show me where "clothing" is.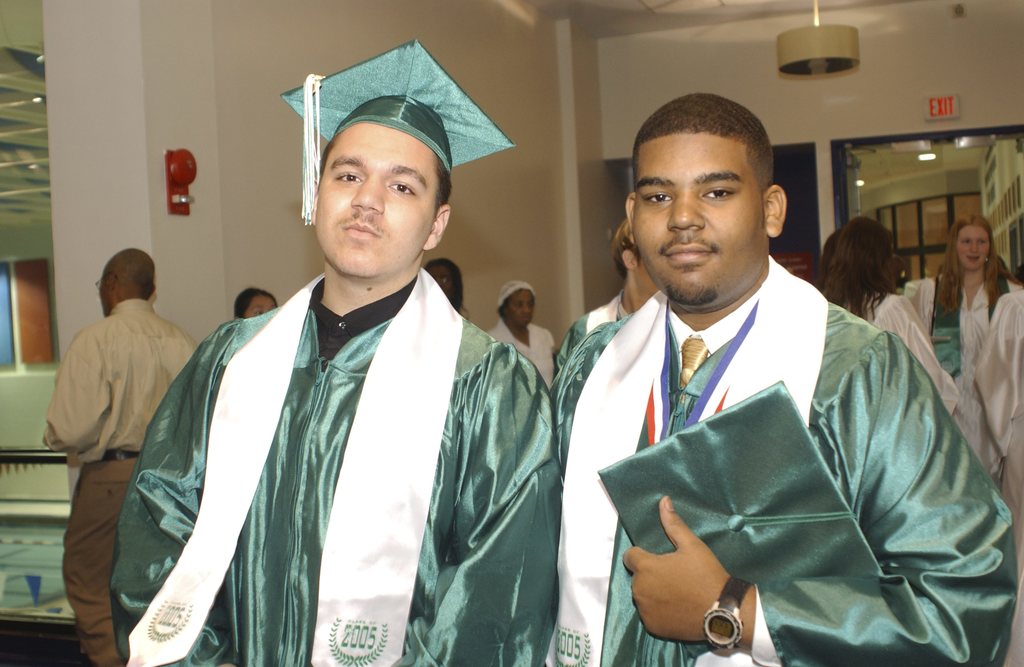
"clothing" is at bbox(858, 285, 963, 426).
